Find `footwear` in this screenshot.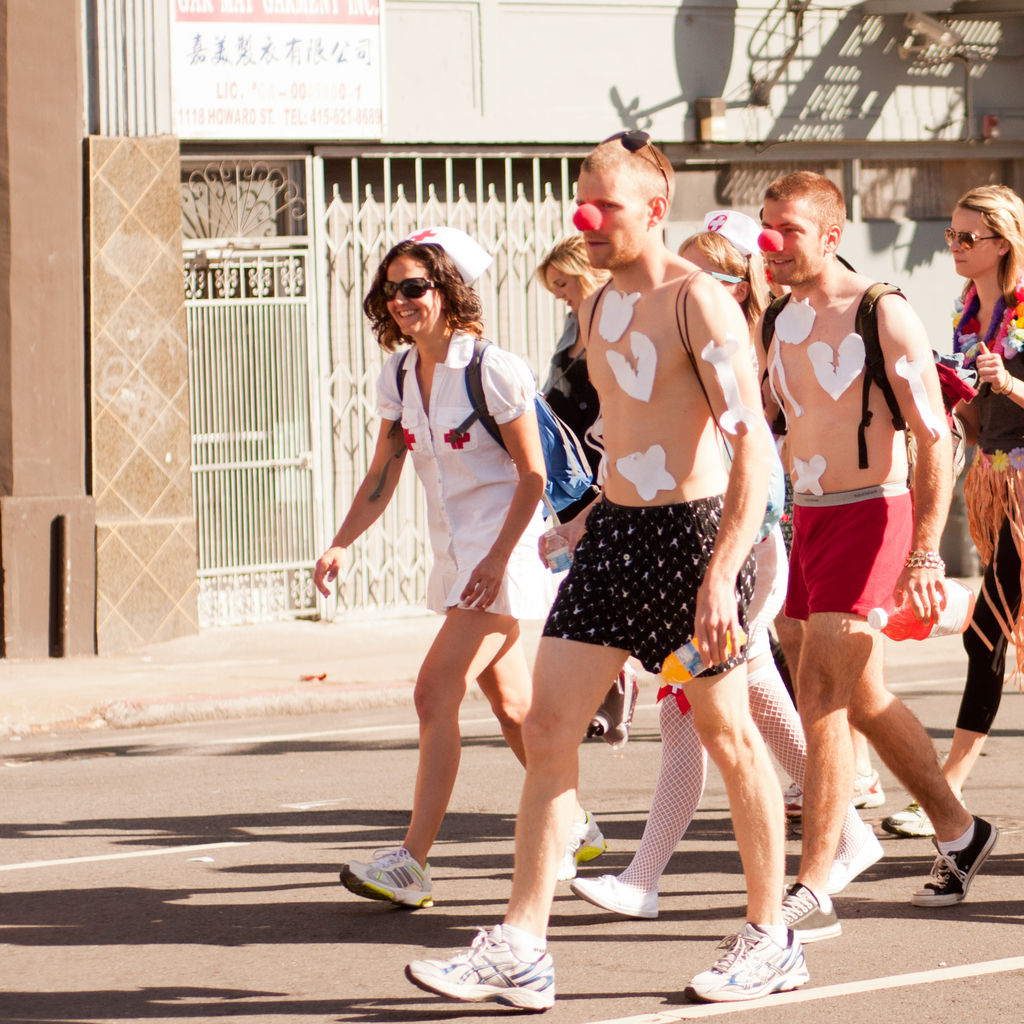
The bounding box for `footwear` is <bbox>822, 826, 883, 882</bbox>.
